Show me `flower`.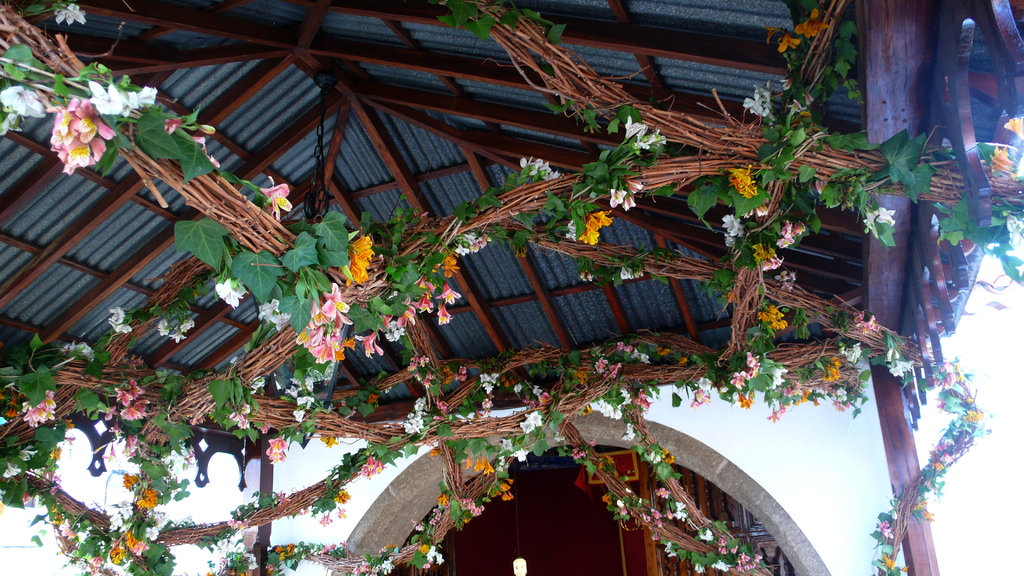
`flower` is here: (408, 355, 435, 376).
